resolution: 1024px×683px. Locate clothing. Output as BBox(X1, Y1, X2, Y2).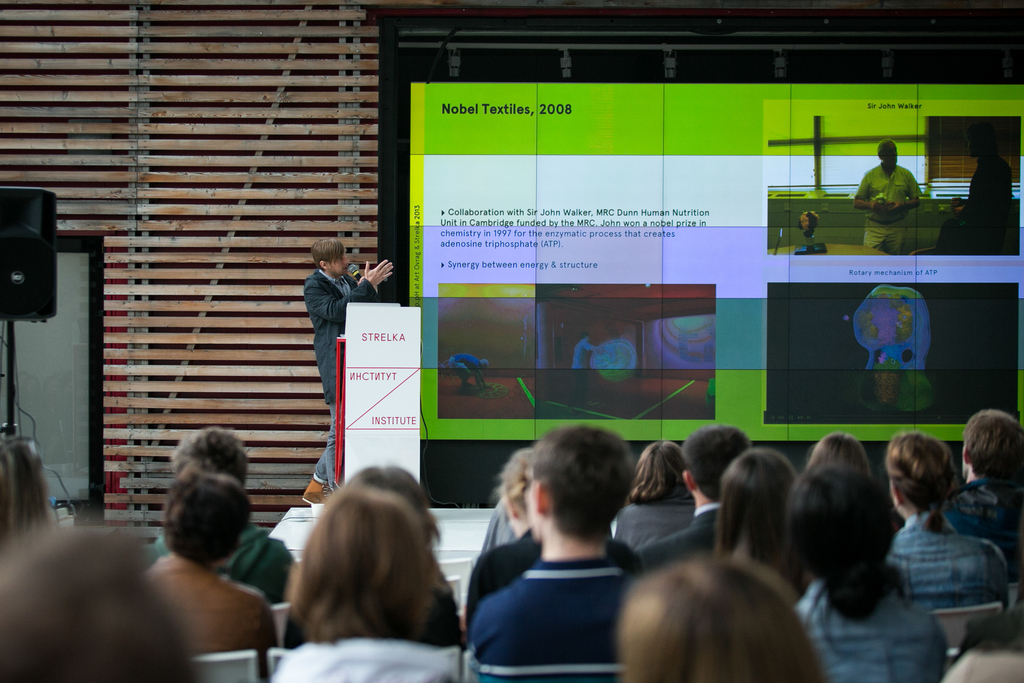
BBox(146, 556, 286, 682).
